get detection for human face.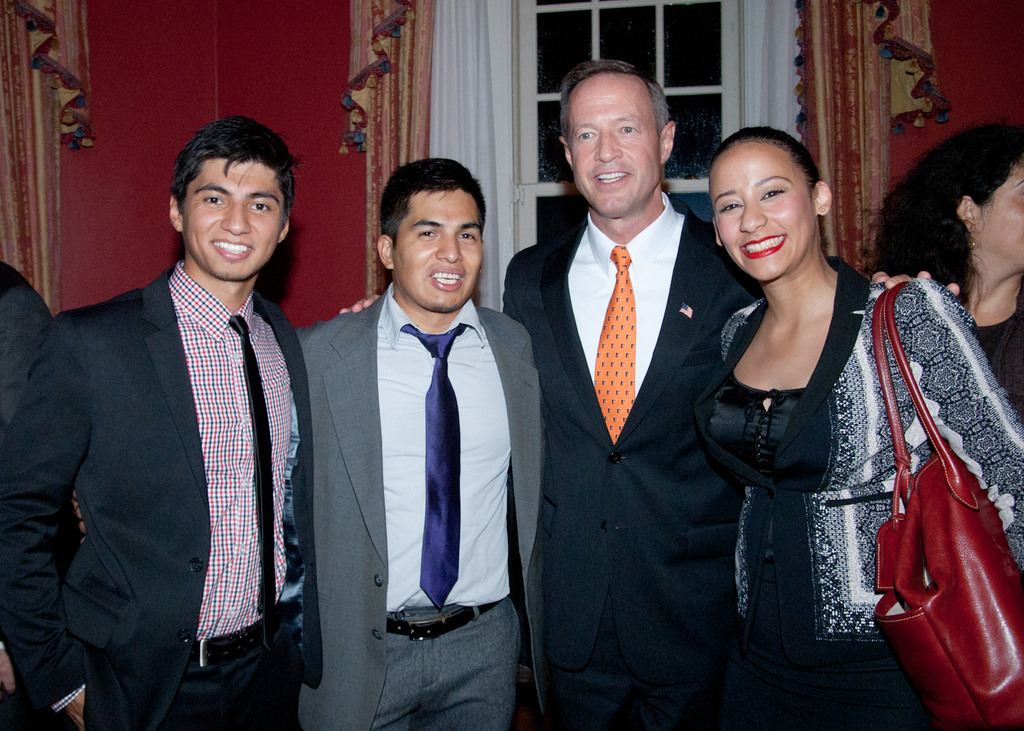
Detection: box=[391, 192, 482, 308].
